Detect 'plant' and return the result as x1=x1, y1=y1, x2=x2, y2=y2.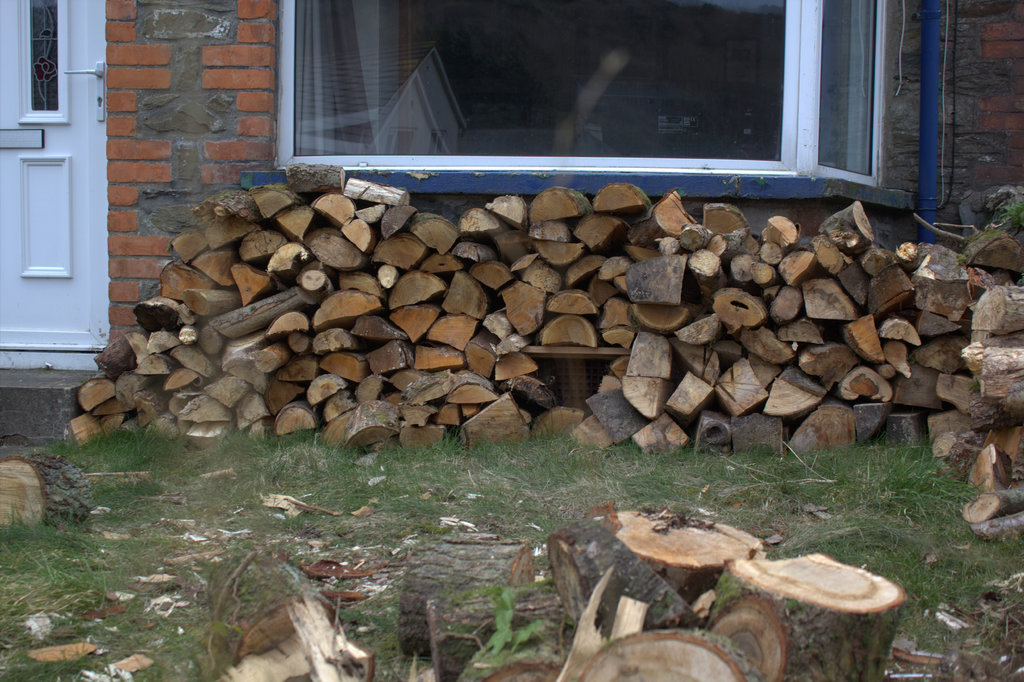
x1=954, y1=190, x2=1023, y2=267.
